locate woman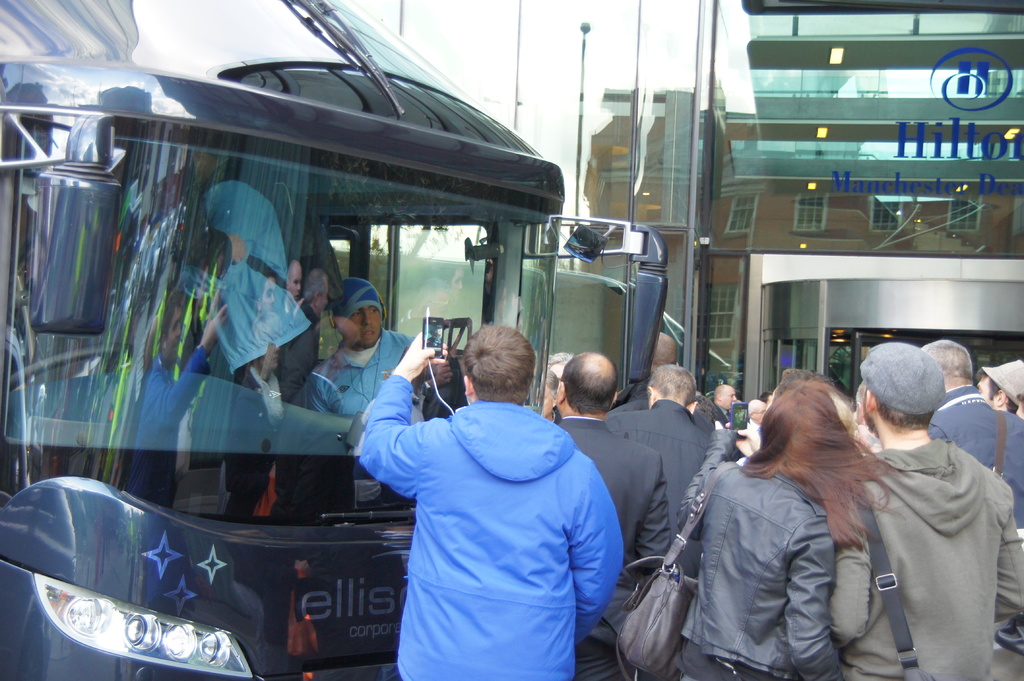
locate(668, 367, 907, 680)
